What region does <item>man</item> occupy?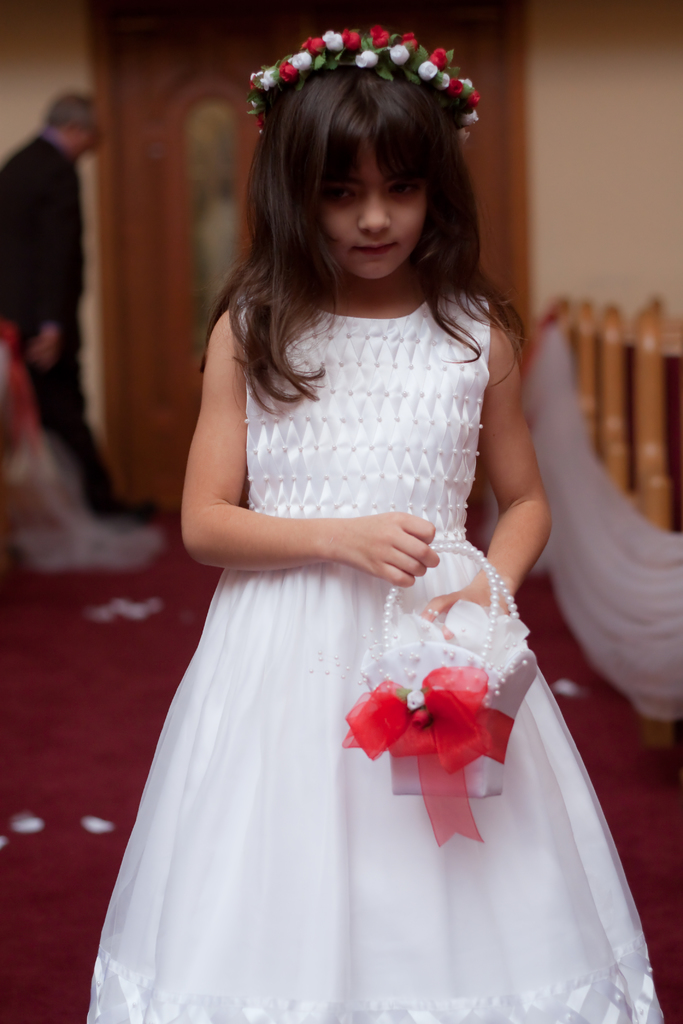
<region>12, 43, 156, 598</region>.
